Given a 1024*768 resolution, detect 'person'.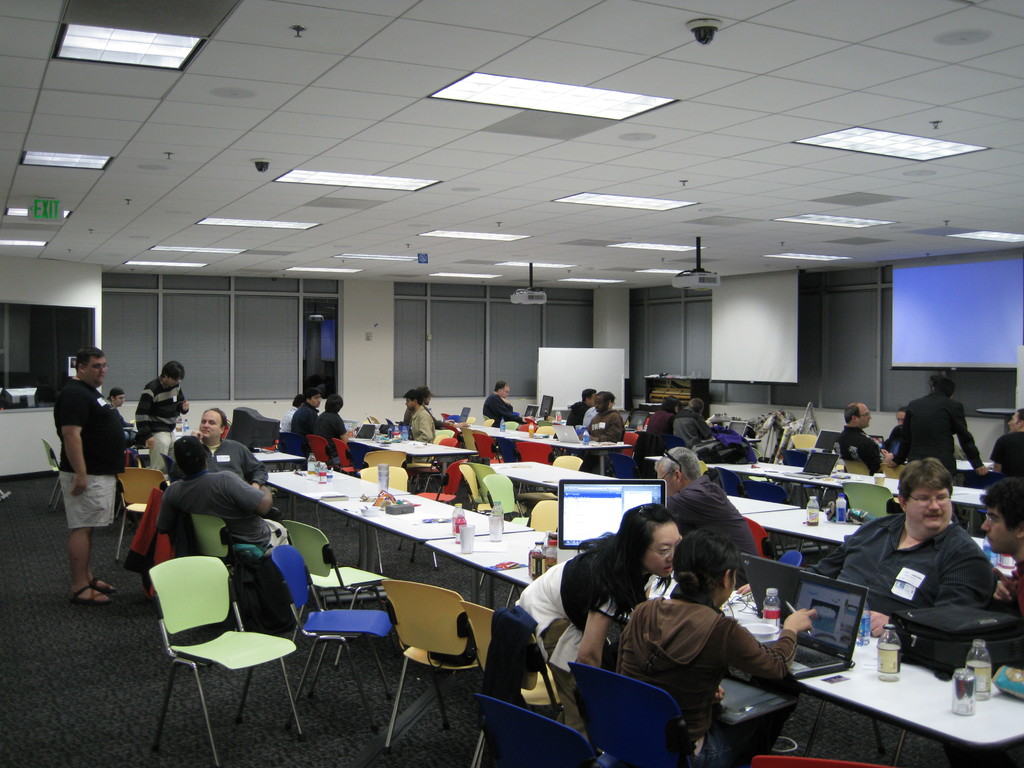
[803,458,999,643].
